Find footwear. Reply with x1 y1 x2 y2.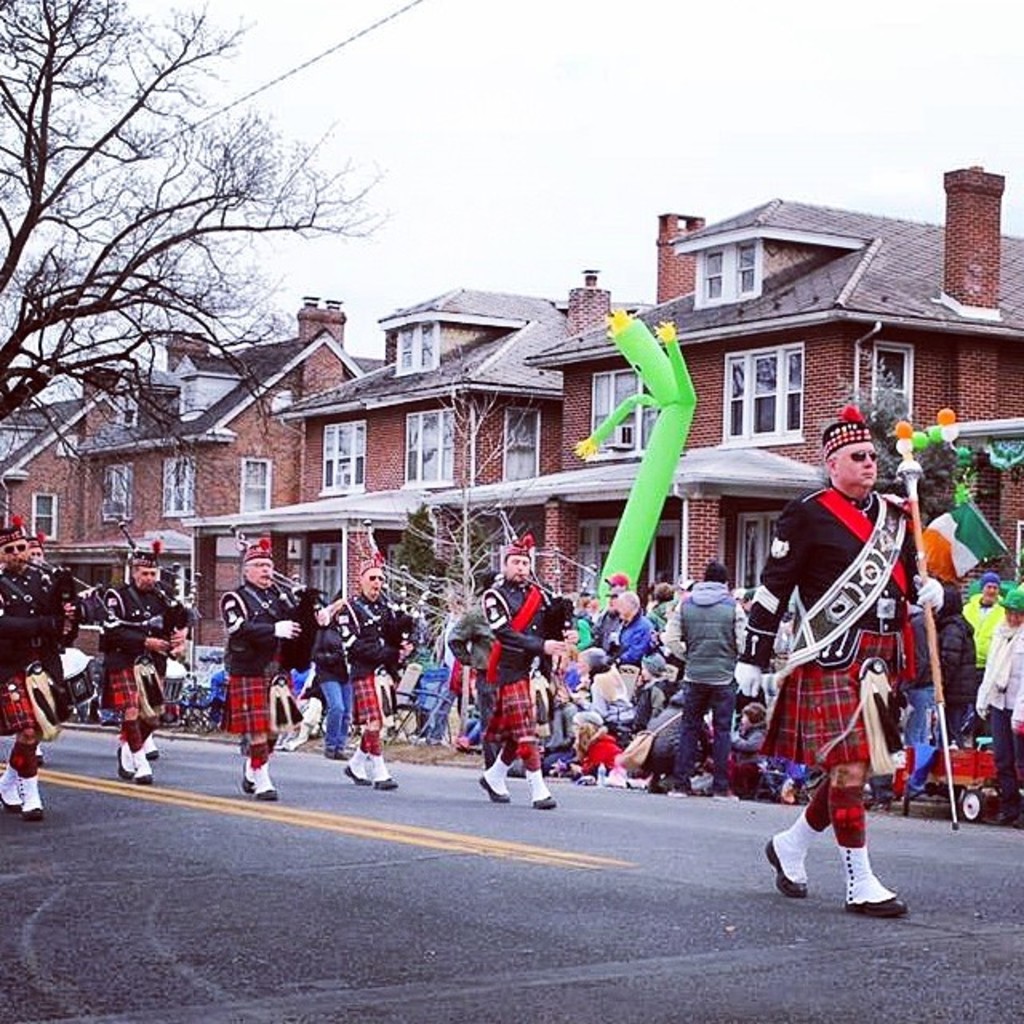
146 752 160 762.
